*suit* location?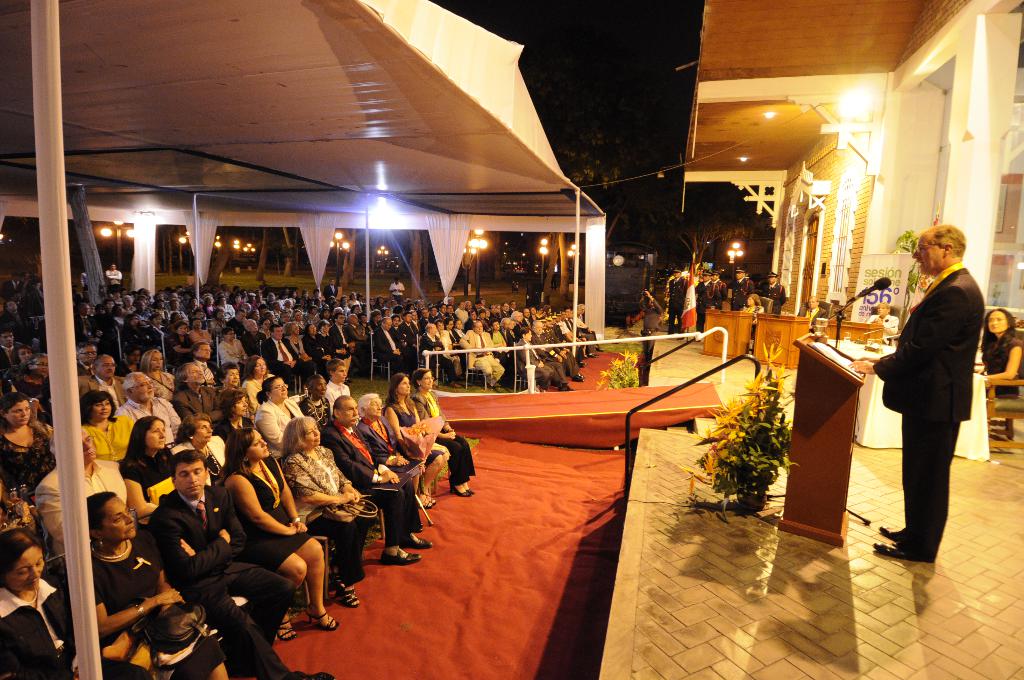
detection(714, 279, 725, 315)
